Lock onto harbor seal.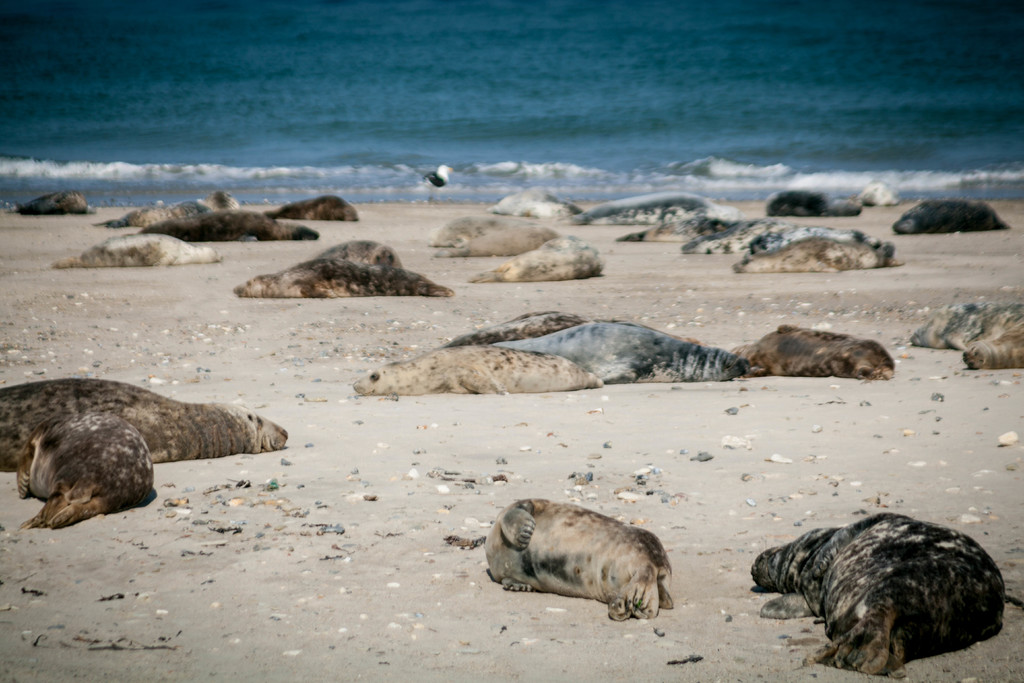
Locked: [x1=766, y1=186, x2=855, y2=216].
